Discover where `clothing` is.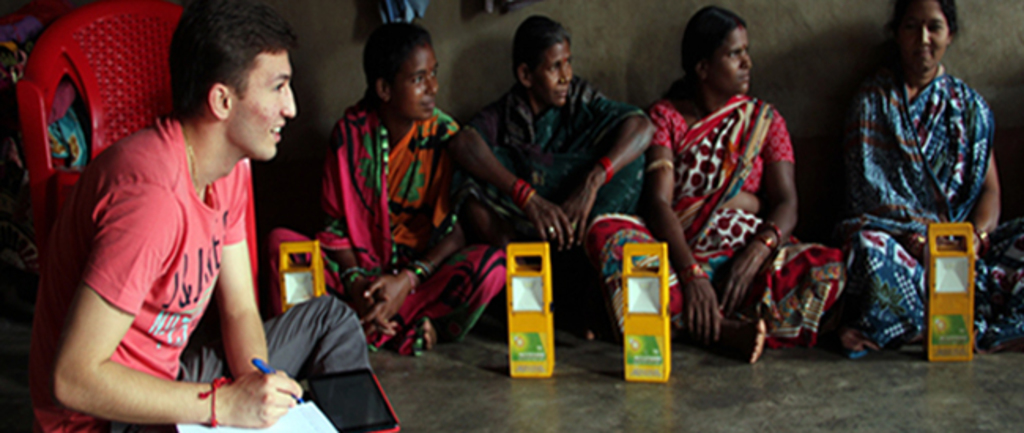
Discovered at rect(457, 69, 654, 293).
